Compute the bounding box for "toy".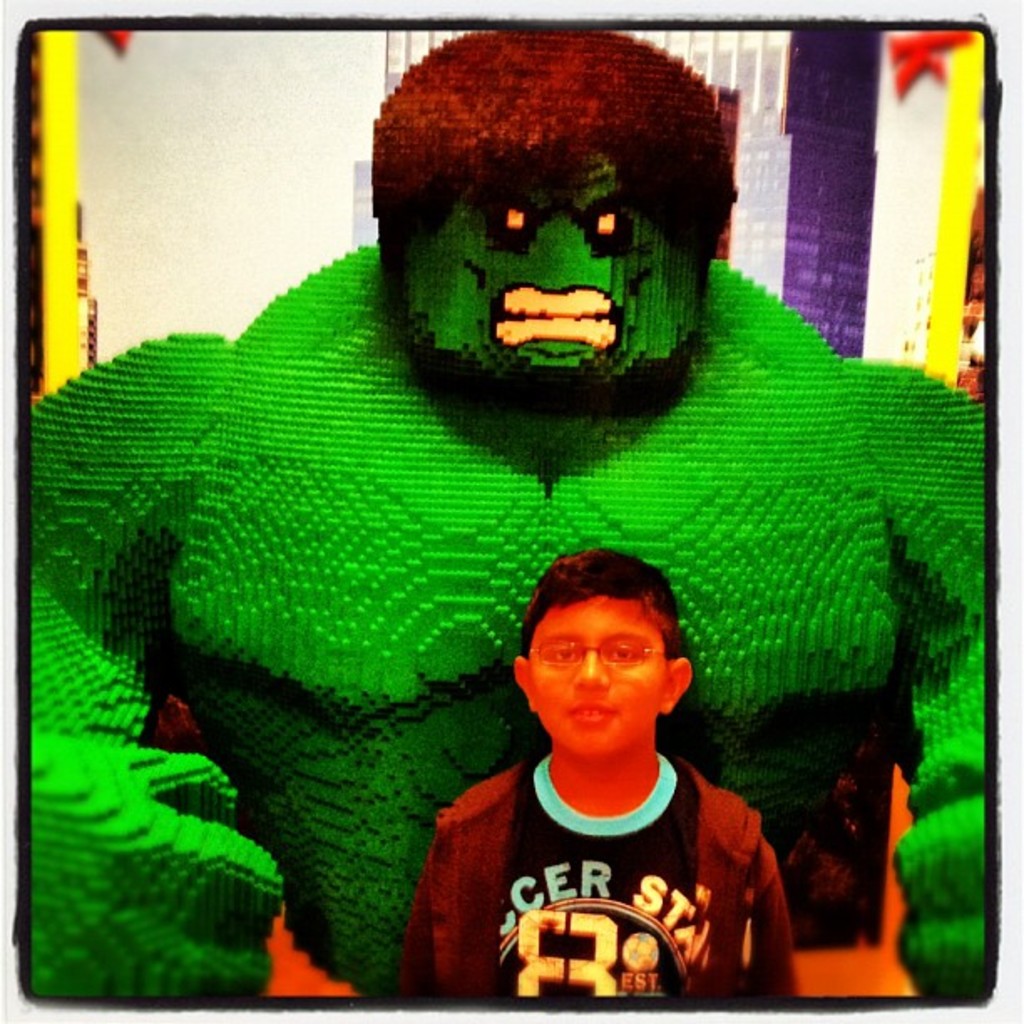
<box>22,20,984,987</box>.
